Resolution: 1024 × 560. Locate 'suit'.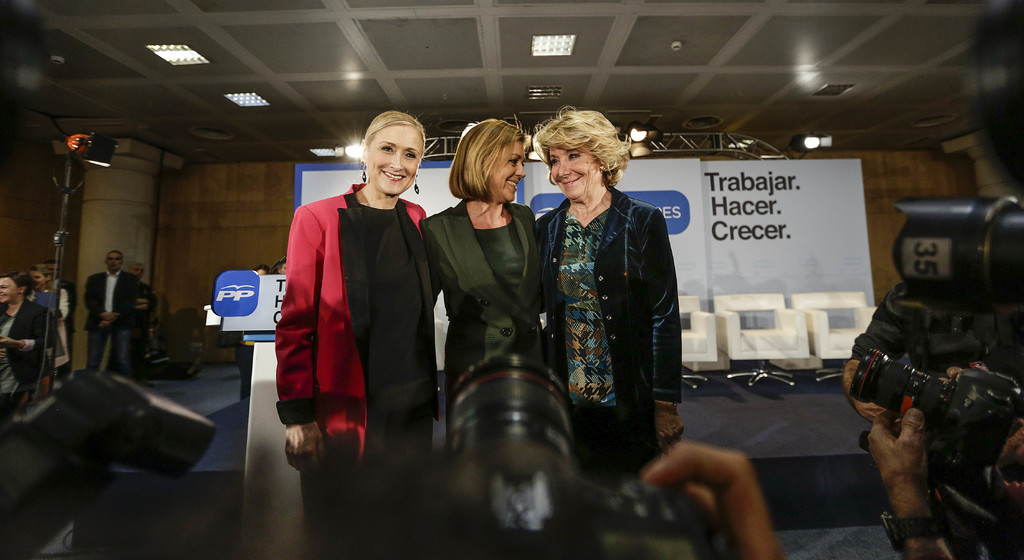
bbox=[413, 198, 541, 419].
